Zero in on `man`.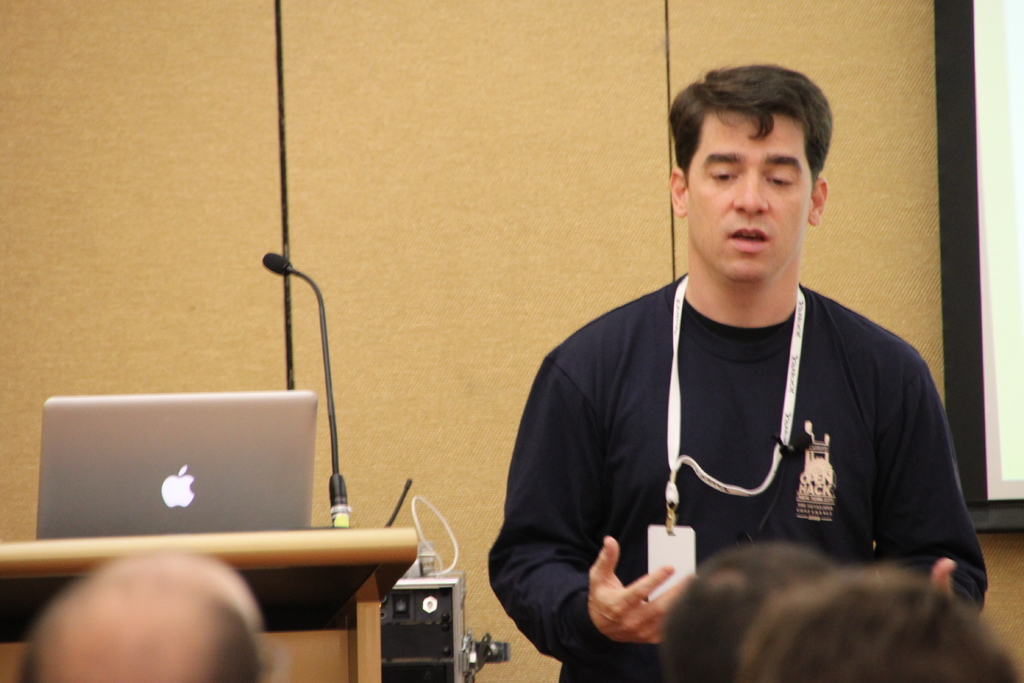
Zeroed in: {"x1": 729, "y1": 562, "x2": 1015, "y2": 682}.
